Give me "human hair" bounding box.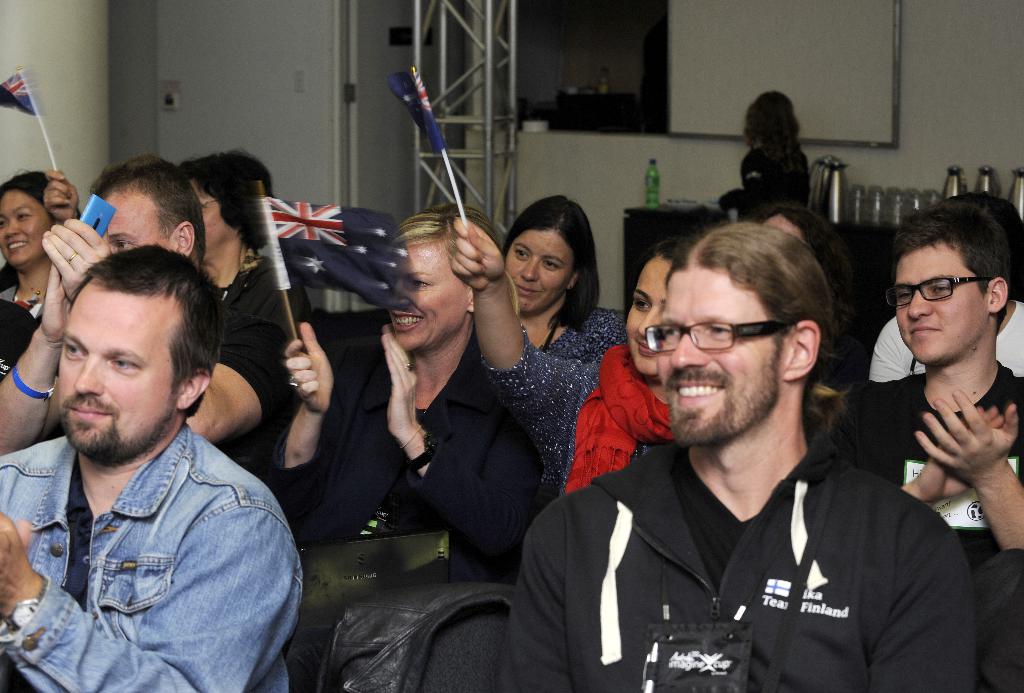
<region>502, 194, 600, 338</region>.
